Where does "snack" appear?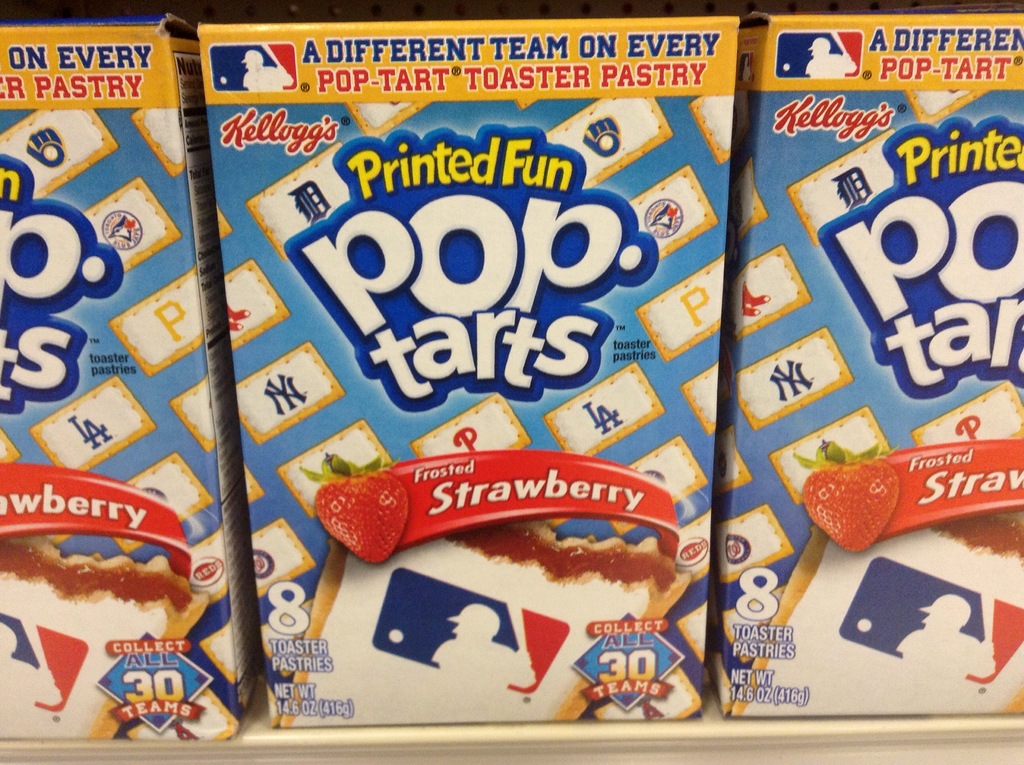
Appears at bbox=(29, 378, 154, 472).
